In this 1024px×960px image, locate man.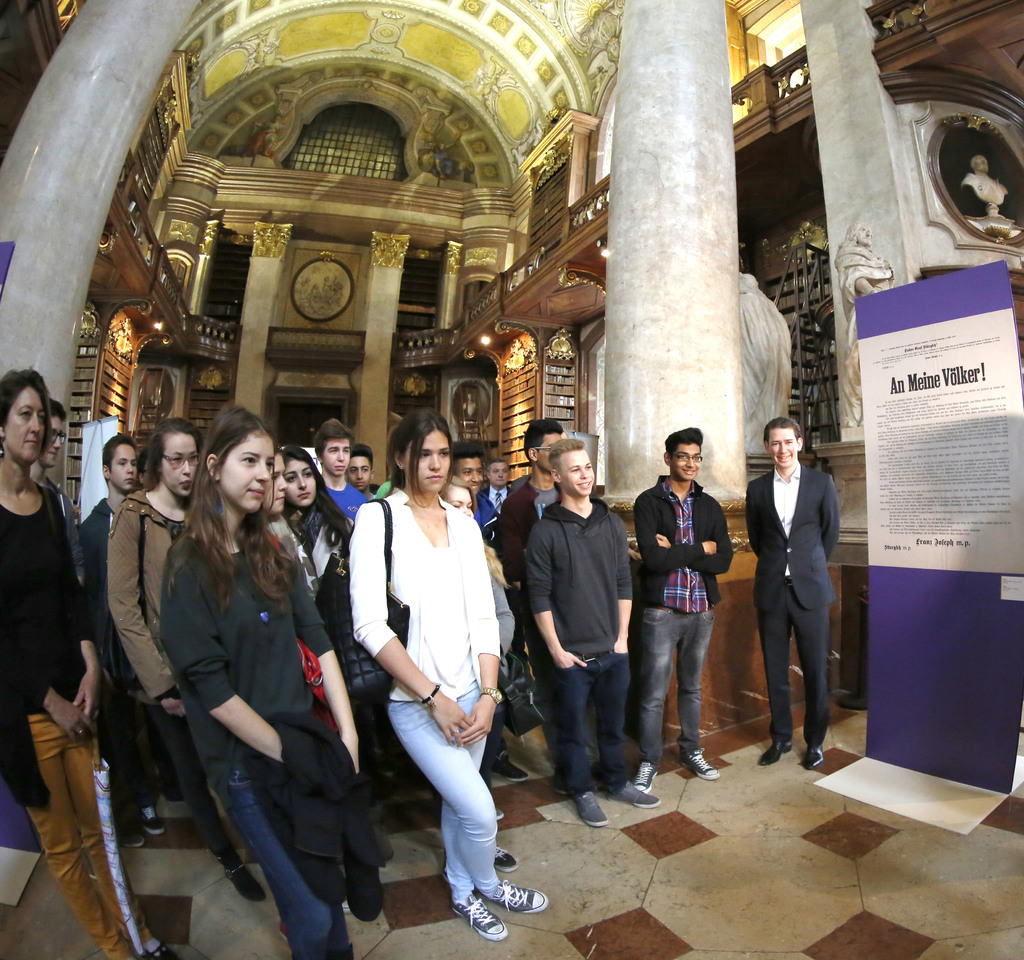
Bounding box: 635, 424, 724, 800.
